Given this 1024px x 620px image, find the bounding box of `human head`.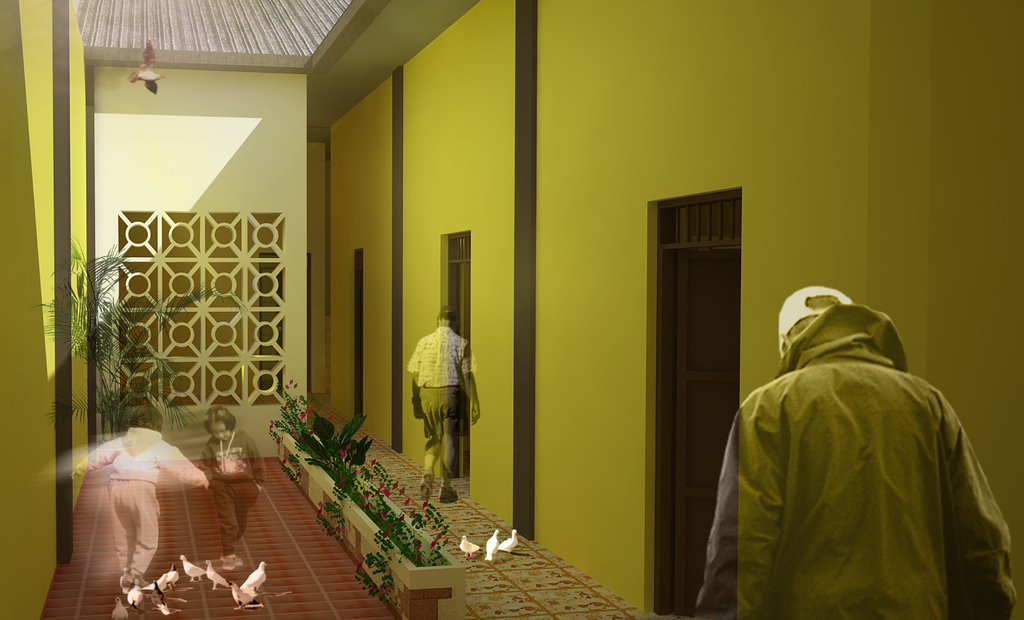
Rect(111, 403, 165, 436).
